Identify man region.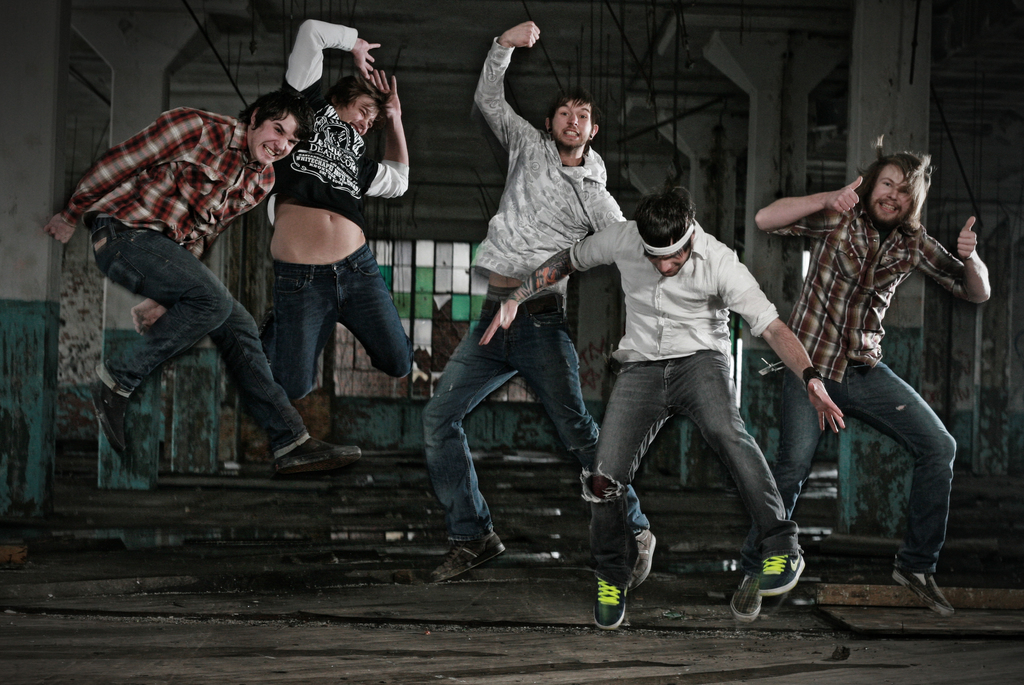
Region: bbox(49, 90, 319, 479).
